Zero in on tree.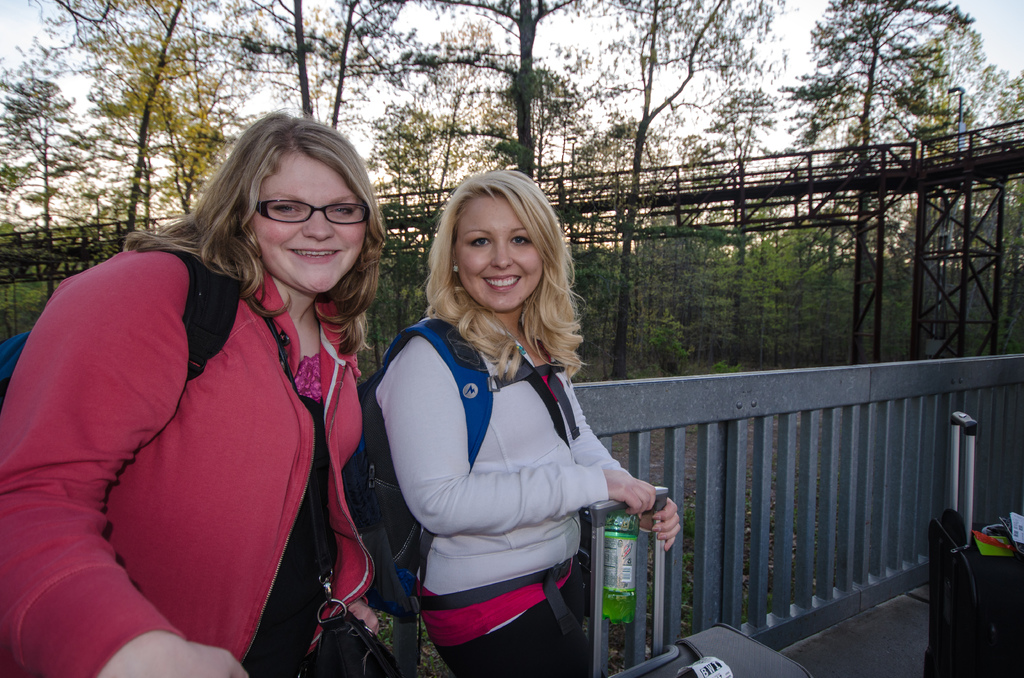
Zeroed in: (x1=40, y1=0, x2=140, y2=87).
